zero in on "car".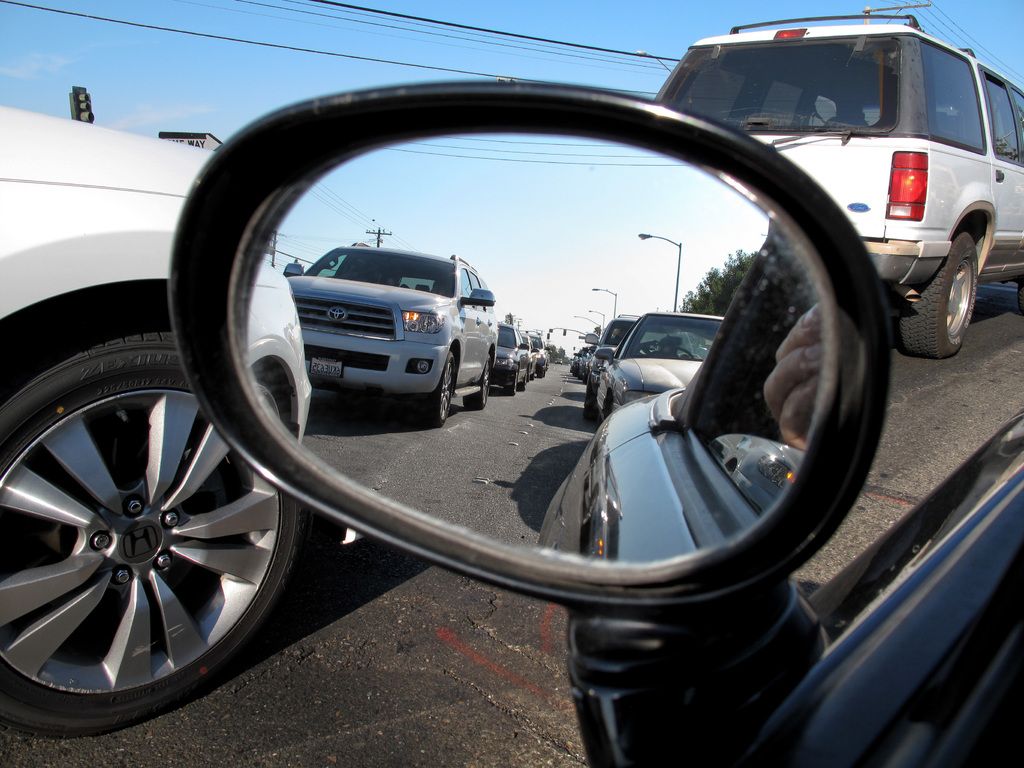
Zeroed in: x1=167, y1=80, x2=1023, y2=767.
